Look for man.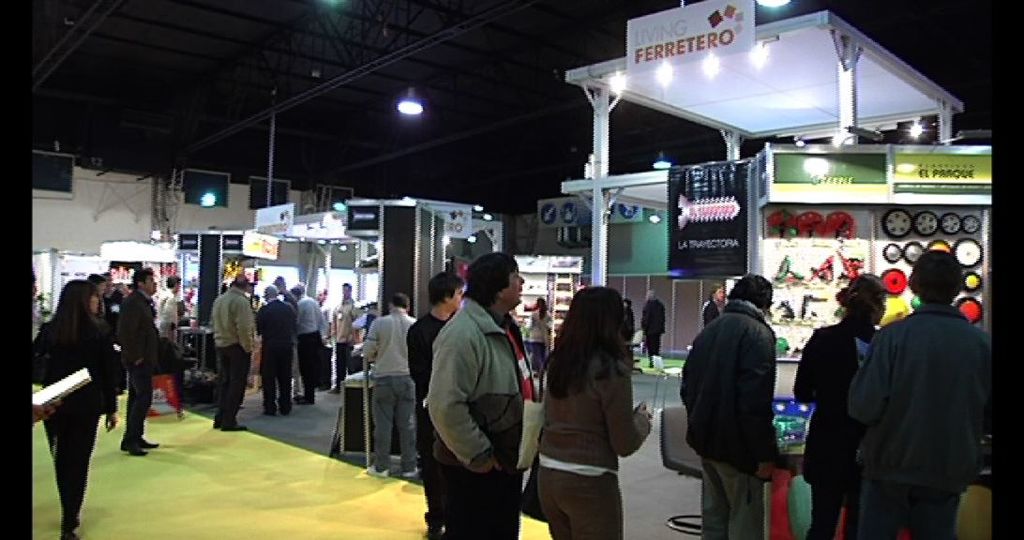
Found: locate(207, 274, 257, 432).
